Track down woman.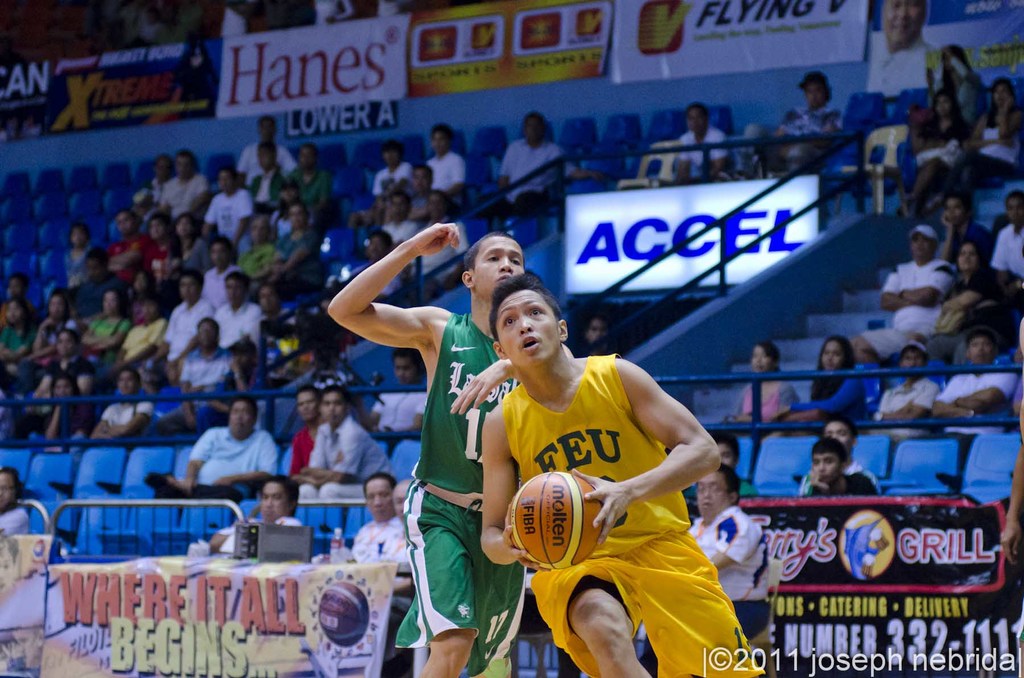
Tracked to 14, 299, 85, 392.
